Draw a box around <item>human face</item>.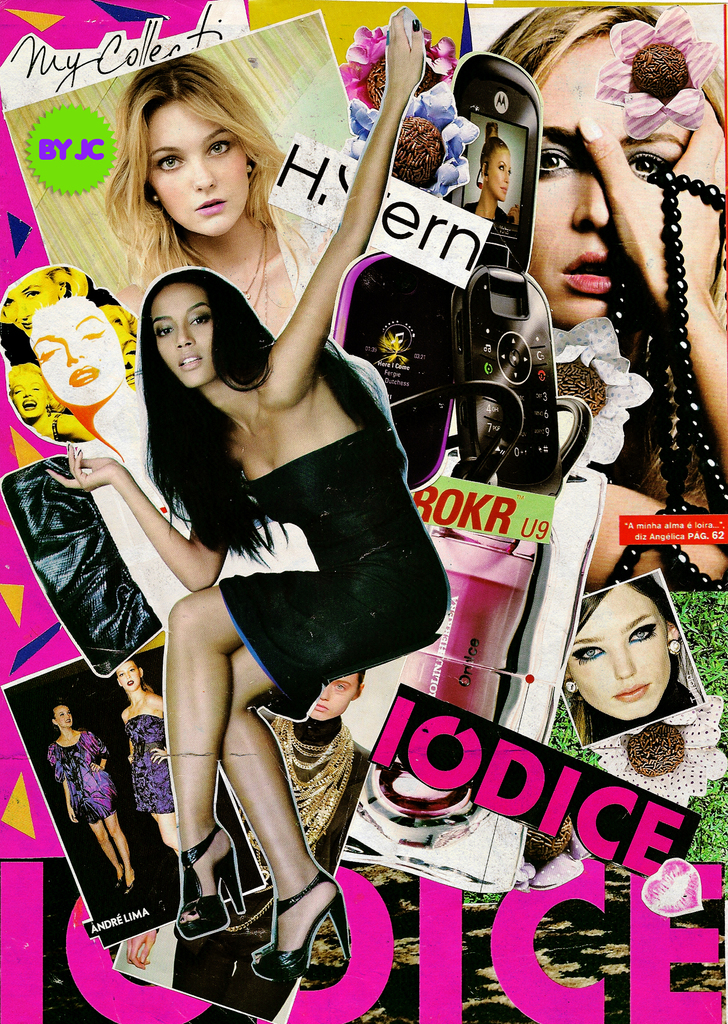
BBox(54, 698, 76, 726).
